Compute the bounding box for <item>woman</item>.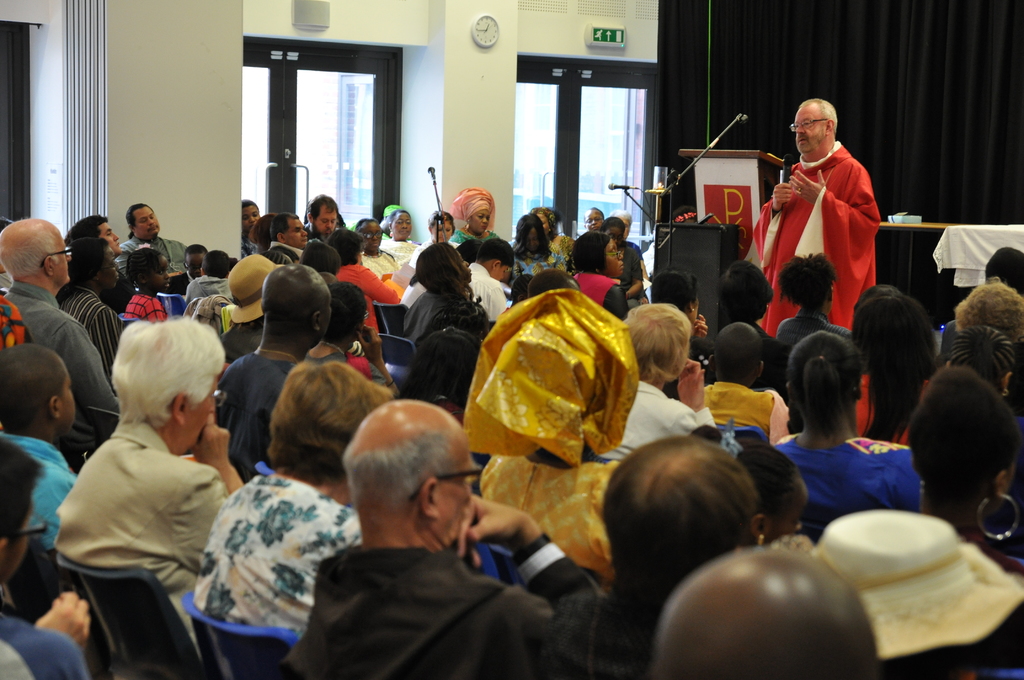
region(356, 220, 397, 281).
